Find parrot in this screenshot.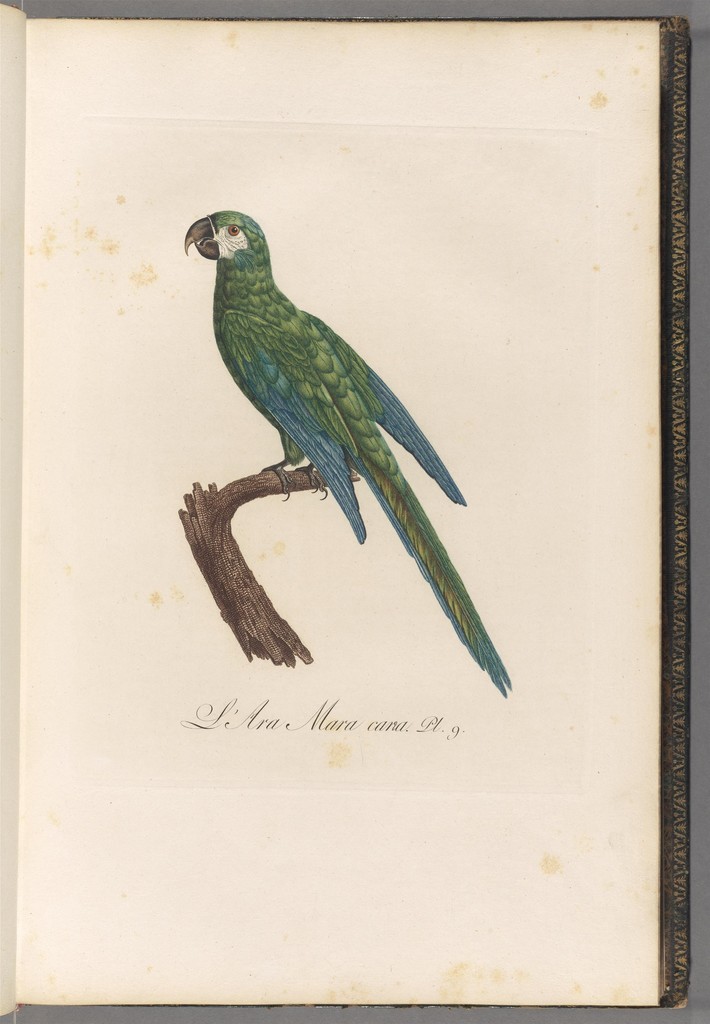
The bounding box for parrot is bbox=[182, 204, 517, 691].
